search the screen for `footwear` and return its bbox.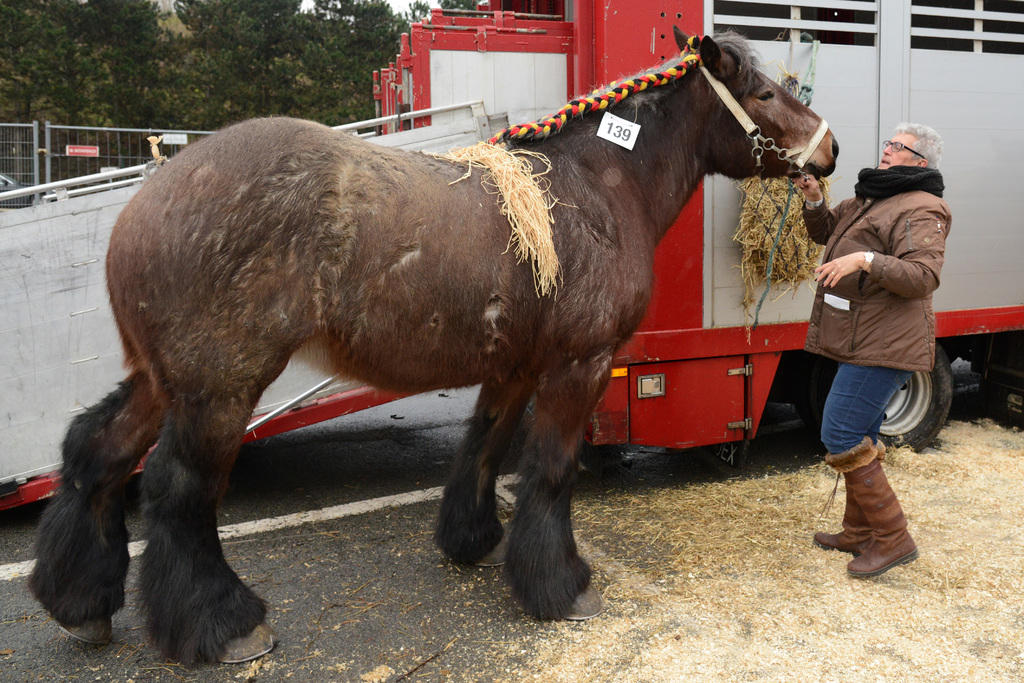
Found: bbox=[814, 436, 893, 550].
